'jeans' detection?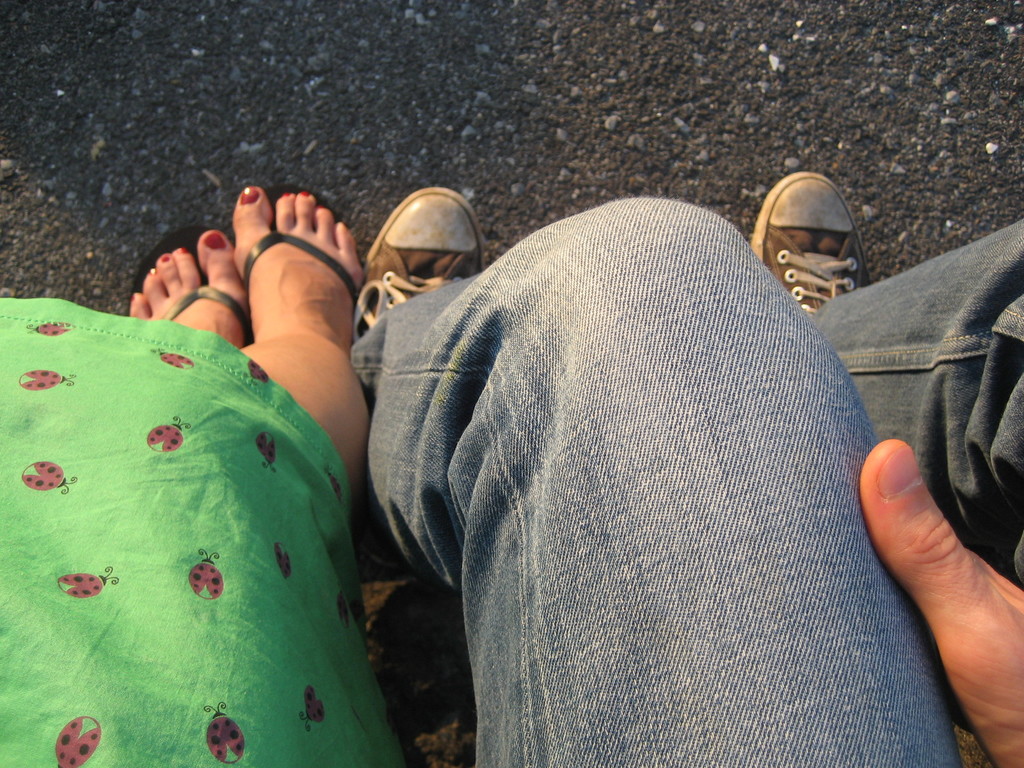
select_region(382, 213, 920, 750)
